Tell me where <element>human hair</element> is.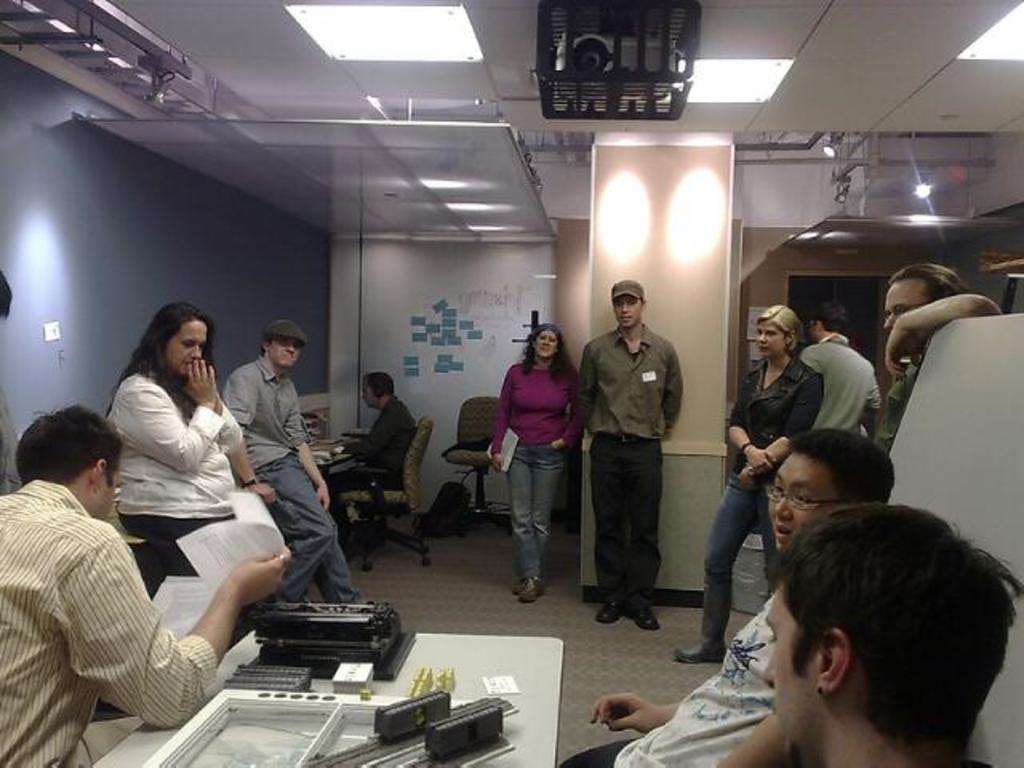
<element>human hair</element> is at (754,304,805,354).
